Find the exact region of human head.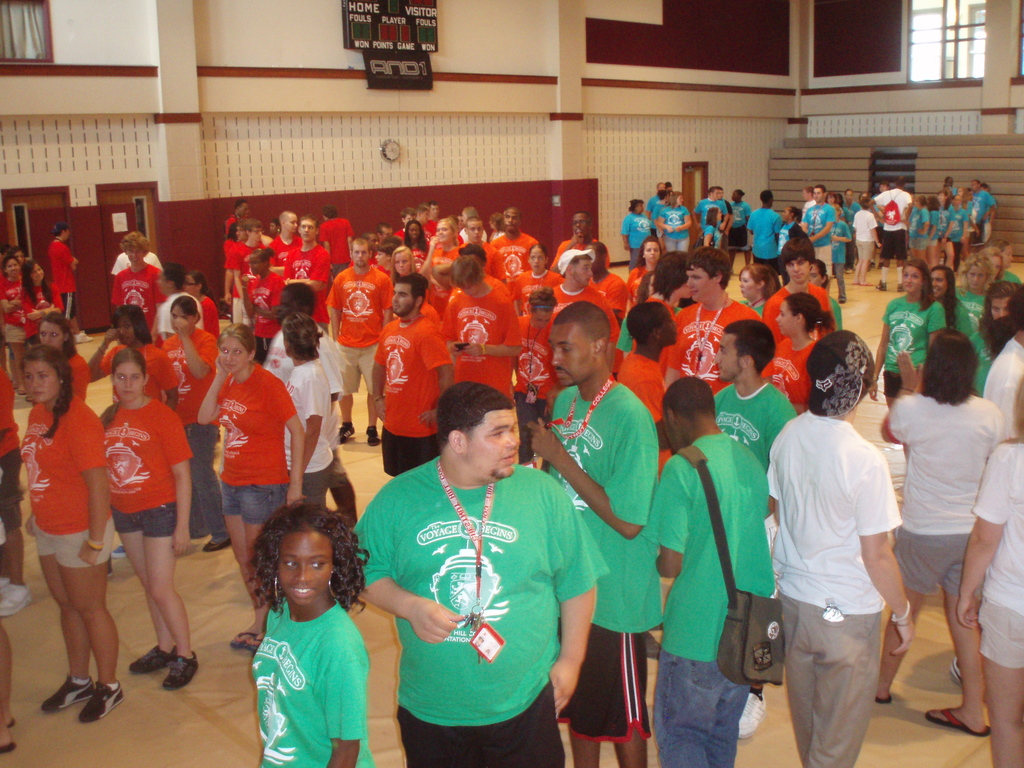
Exact region: [122,230,146,265].
